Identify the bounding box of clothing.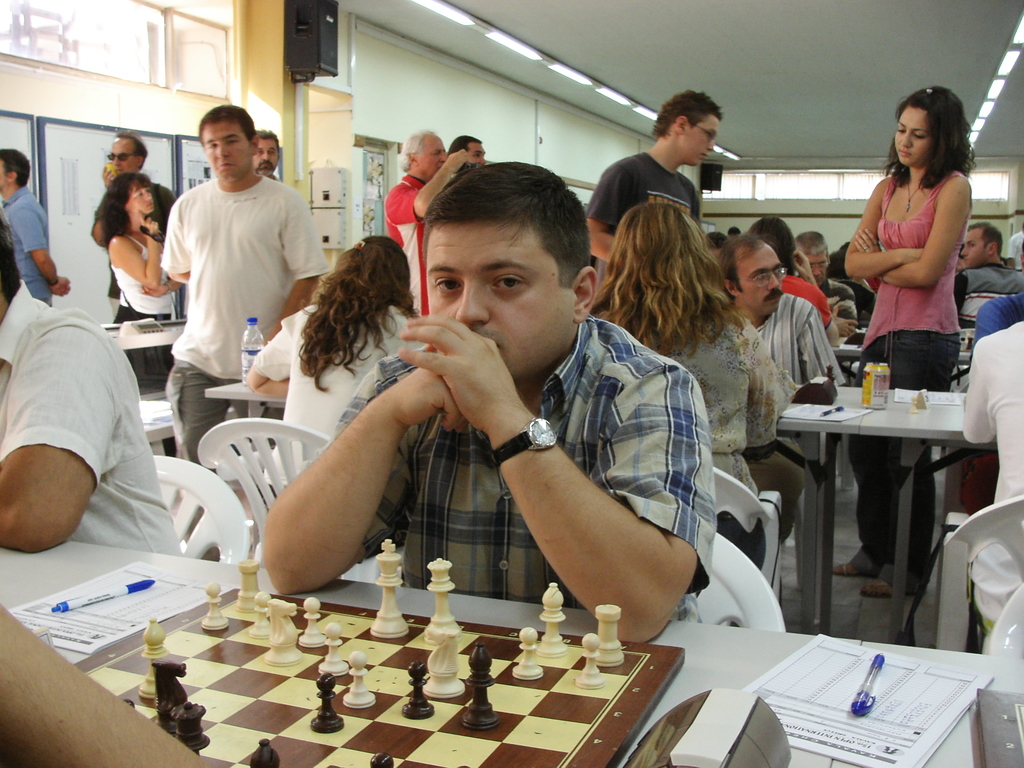
<box>723,281,845,435</box>.
